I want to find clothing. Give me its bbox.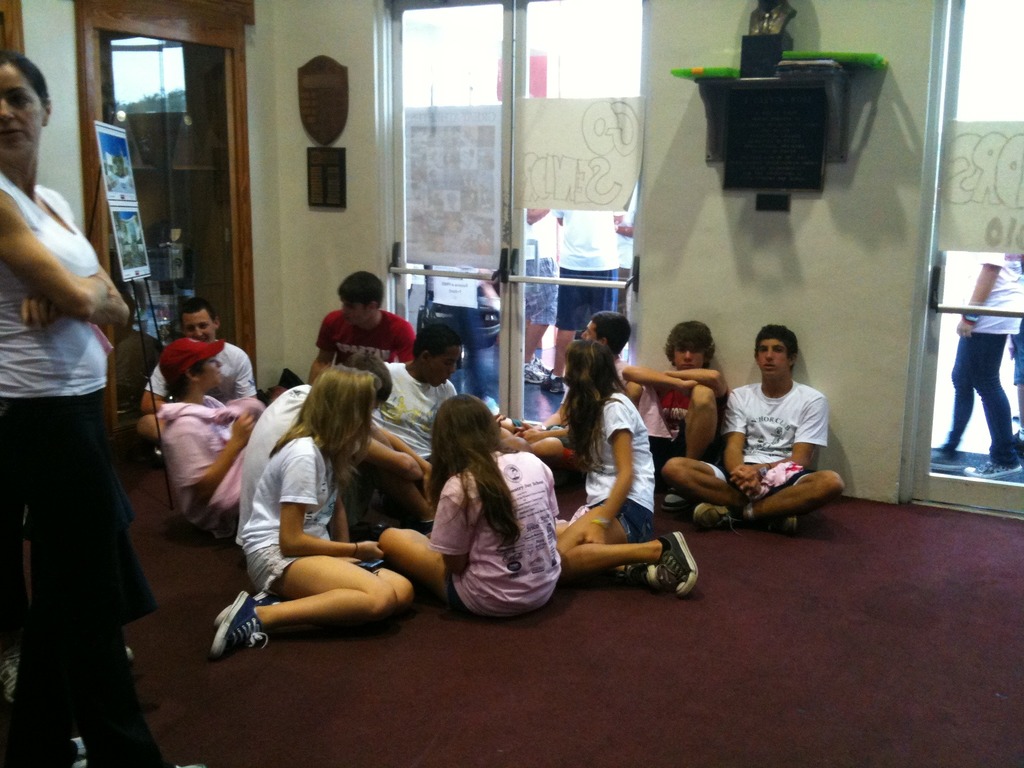
select_region(607, 362, 665, 478).
